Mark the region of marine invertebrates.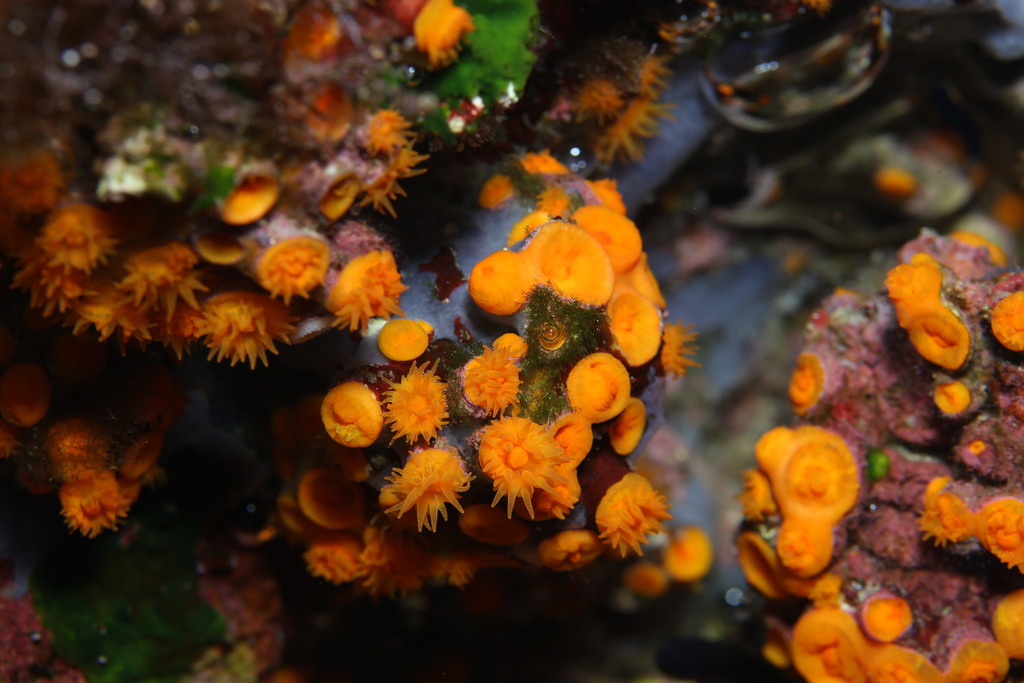
Region: BBox(365, 548, 435, 597).
